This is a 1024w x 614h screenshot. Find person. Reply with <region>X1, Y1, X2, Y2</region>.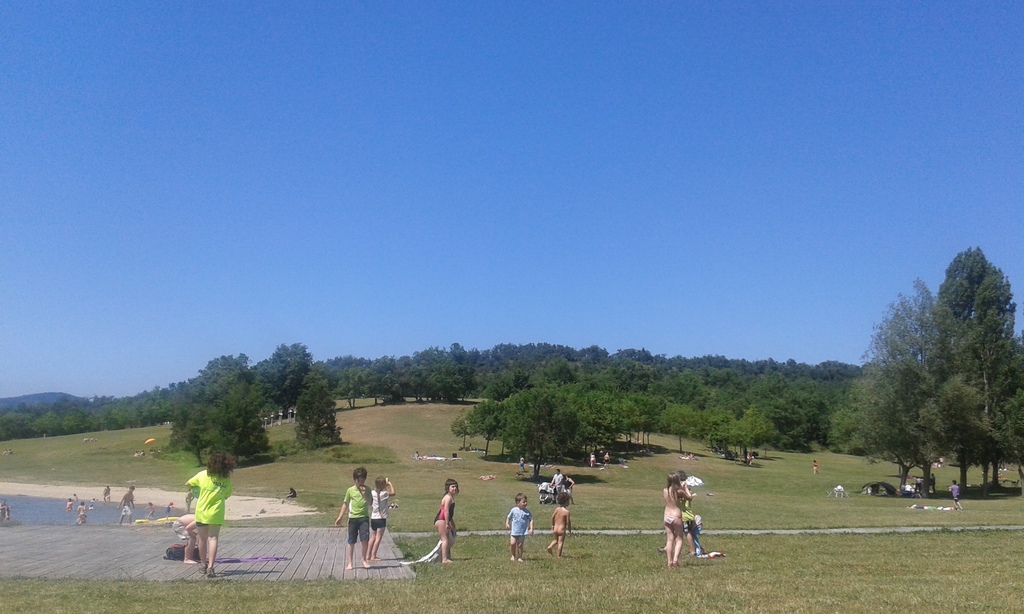
<region>330, 478, 377, 571</region>.
